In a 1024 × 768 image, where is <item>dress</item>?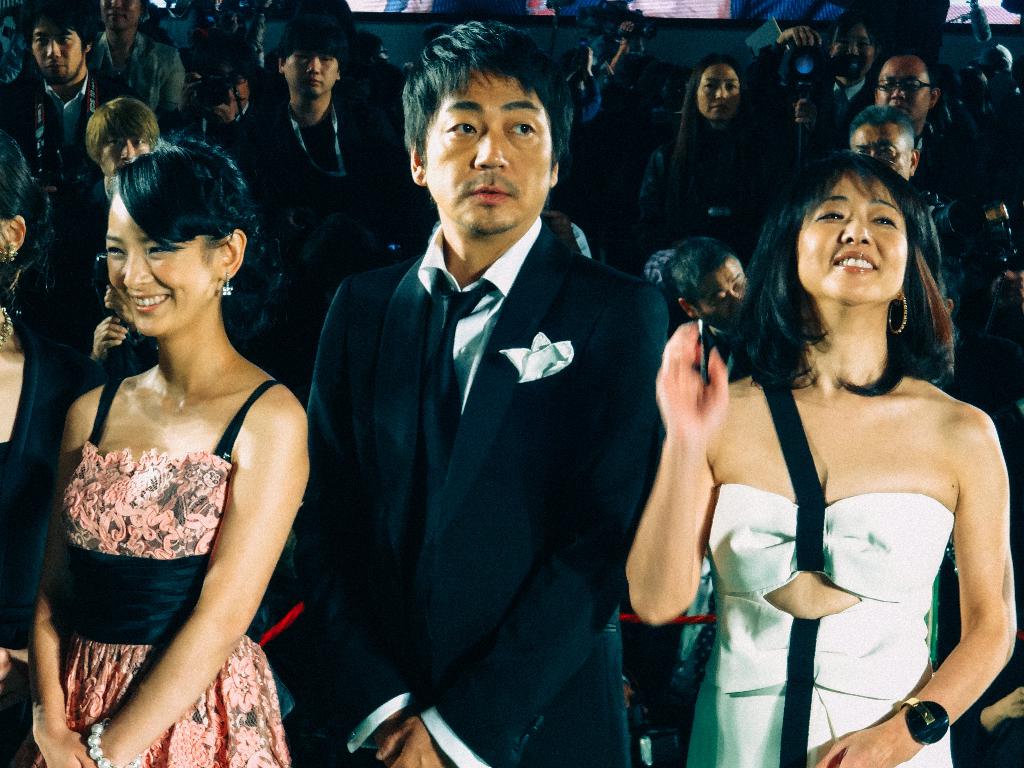
detection(680, 363, 951, 767).
